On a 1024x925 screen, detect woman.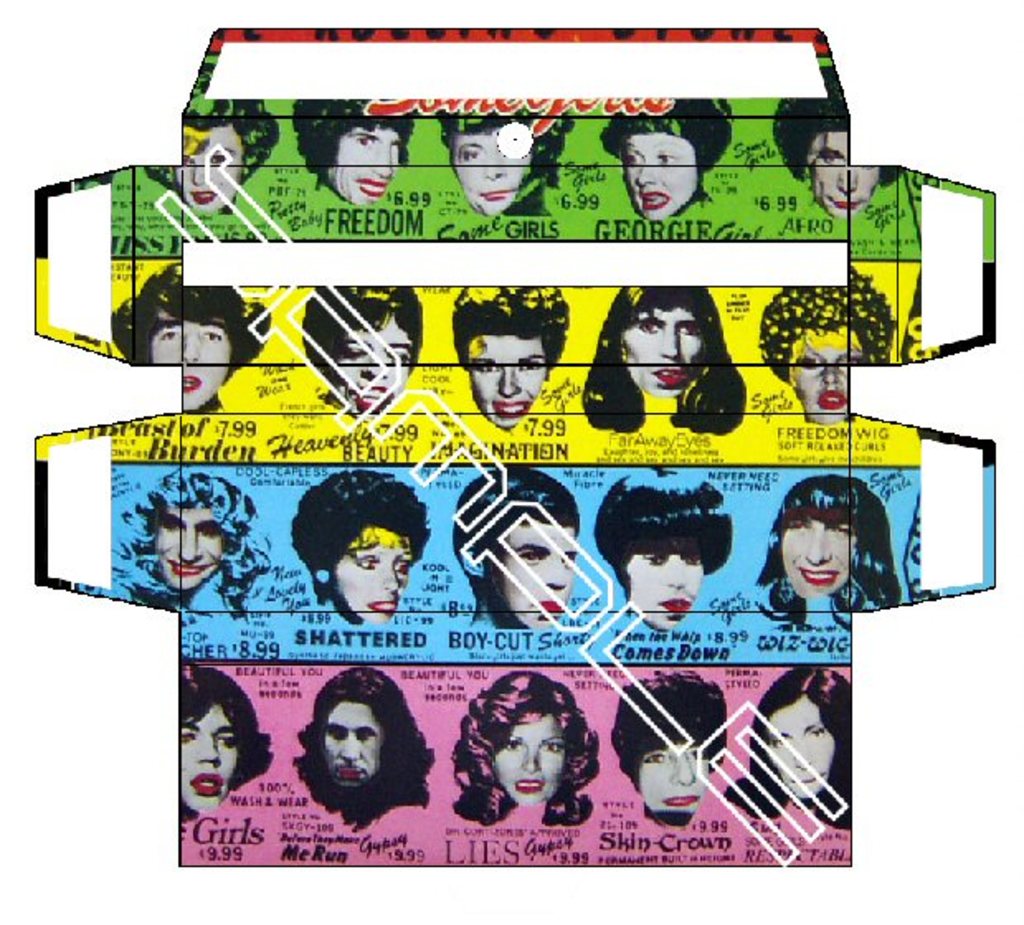
select_region(770, 53, 900, 221).
